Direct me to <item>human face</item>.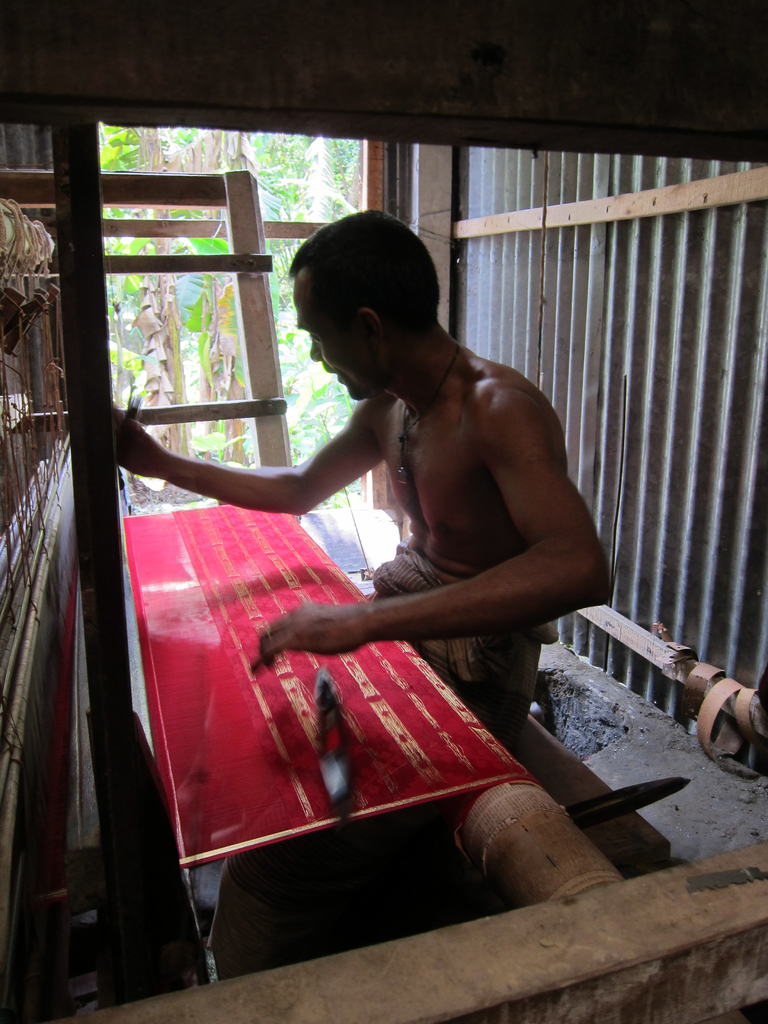
Direction: {"left": 285, "top": 255, "right": 376, "bottom": 410}.
